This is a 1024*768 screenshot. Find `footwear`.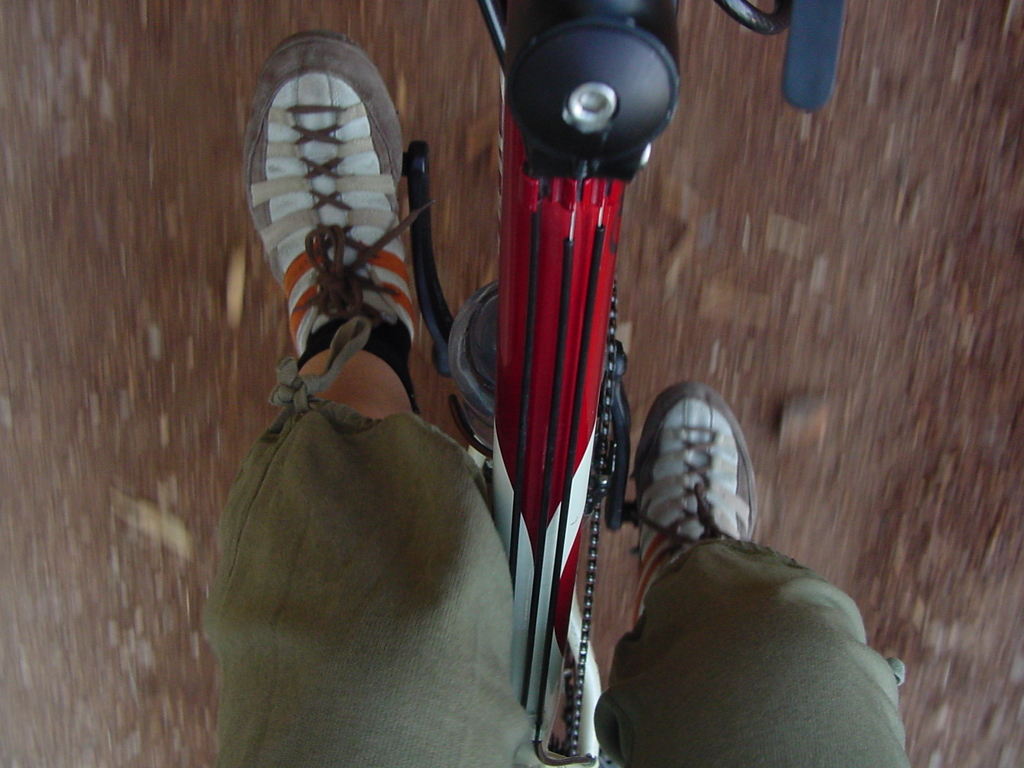
Bounding box: (x1=630, y1=383, x2=760, y2=630).
